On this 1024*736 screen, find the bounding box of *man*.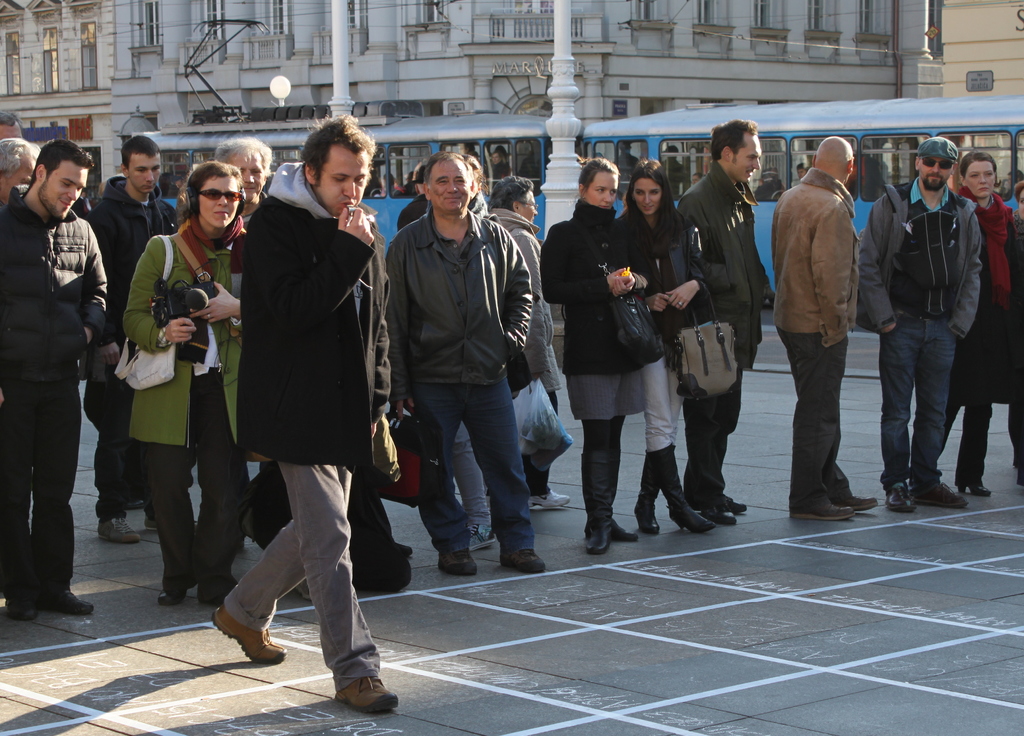
Bounding box: 223/54/395/689.
